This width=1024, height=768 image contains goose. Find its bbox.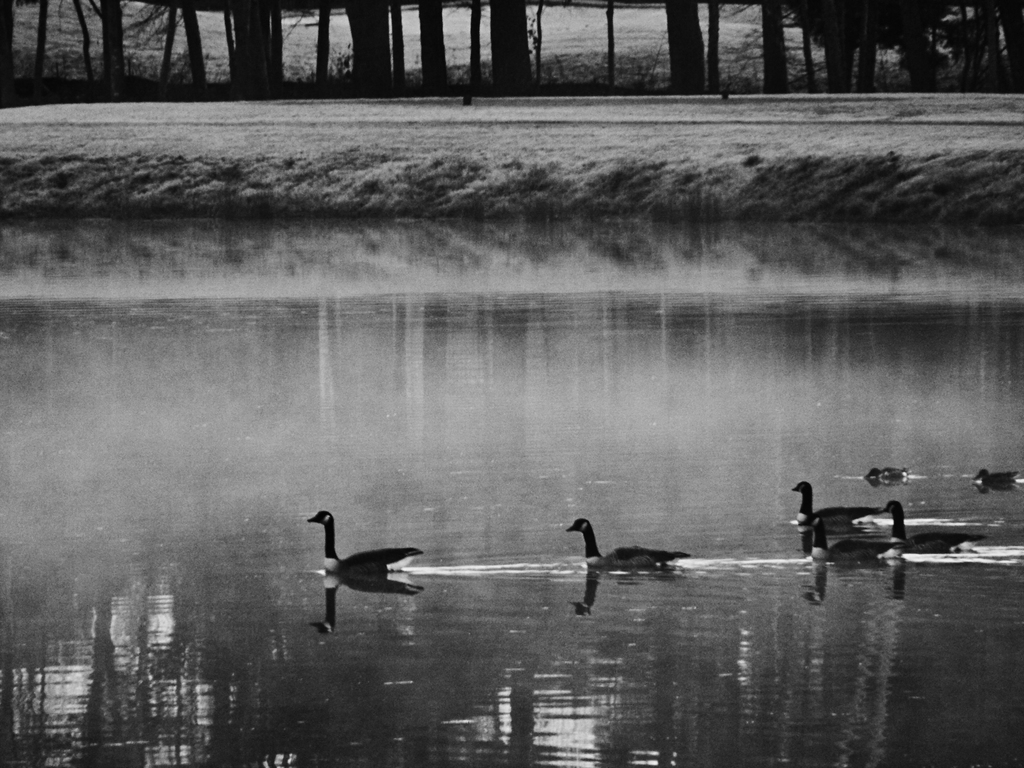
<bbox>569, 520, 689, 569</bbox>.
